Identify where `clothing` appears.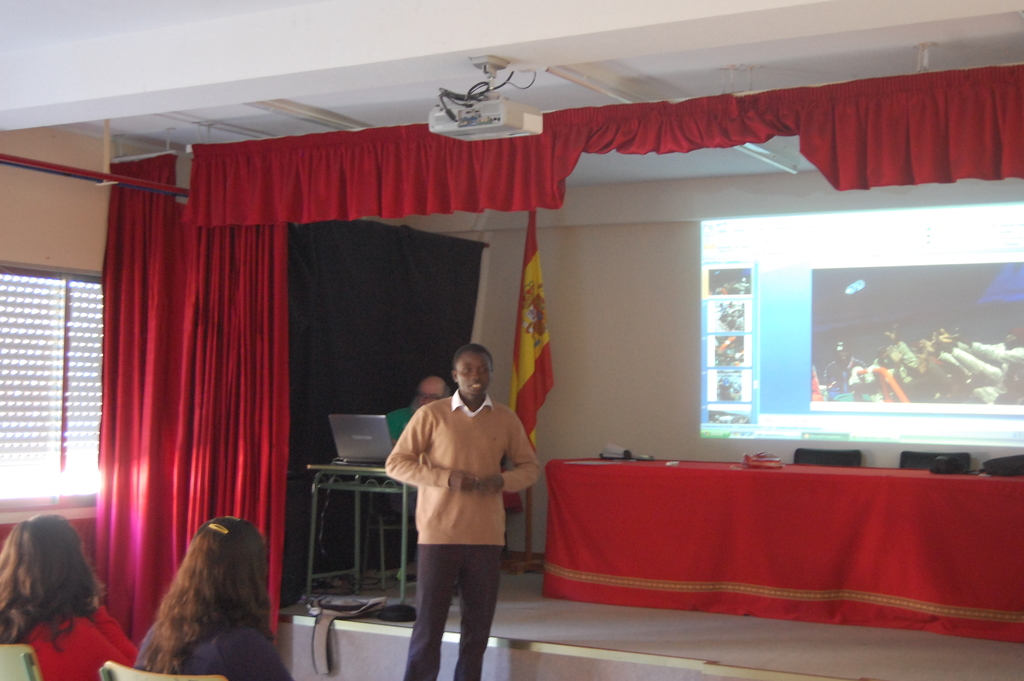
Appears at 554,431,982,632.
